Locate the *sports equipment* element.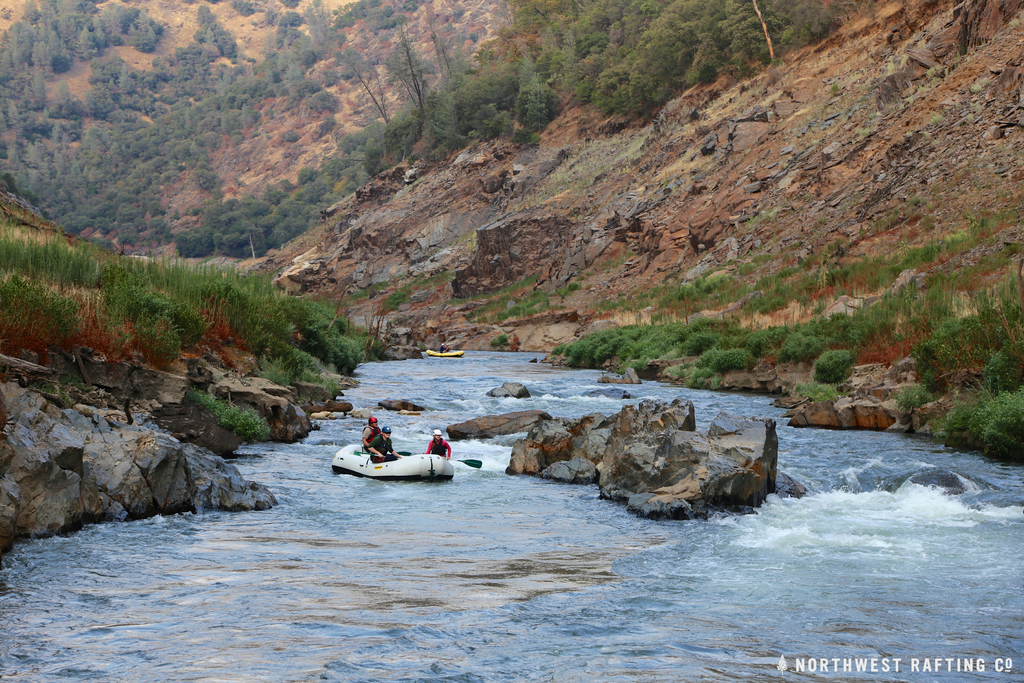
Element bbox: [left=332, top=443, right=451, bottom=483].
